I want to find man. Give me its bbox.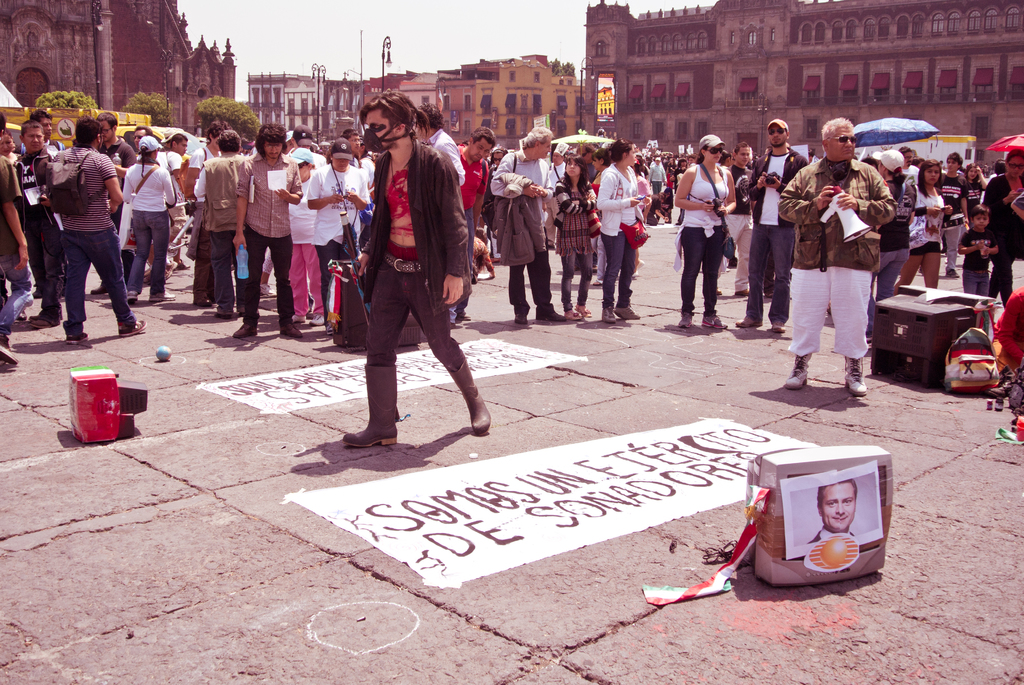
Rect(779, 118, 897, 397).
